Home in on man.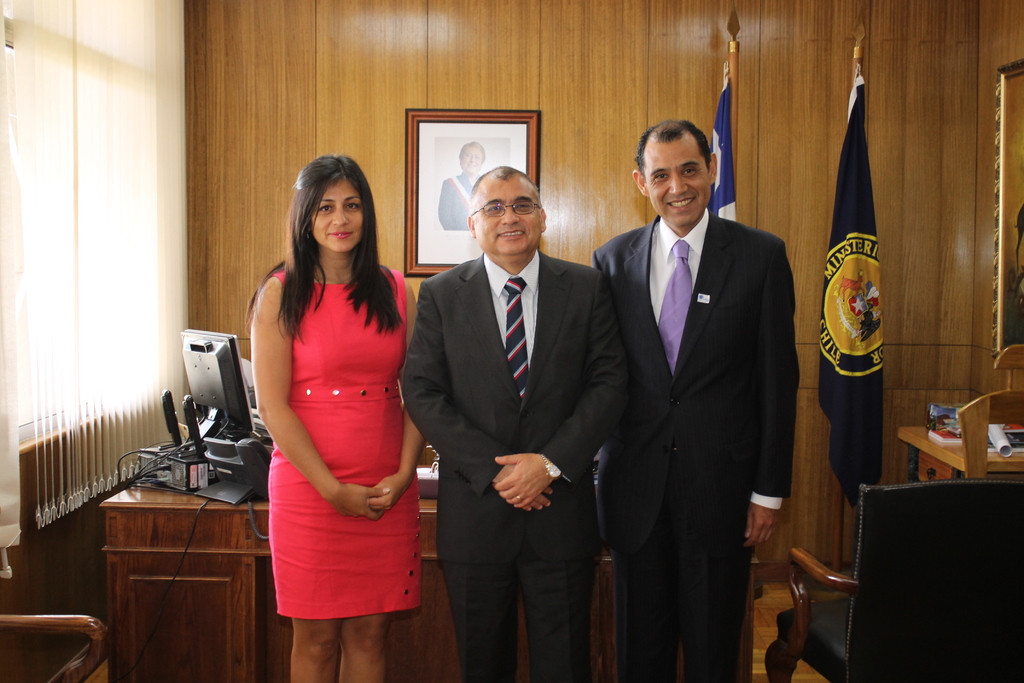
Homed in at region(585, 93, 806, 682).
